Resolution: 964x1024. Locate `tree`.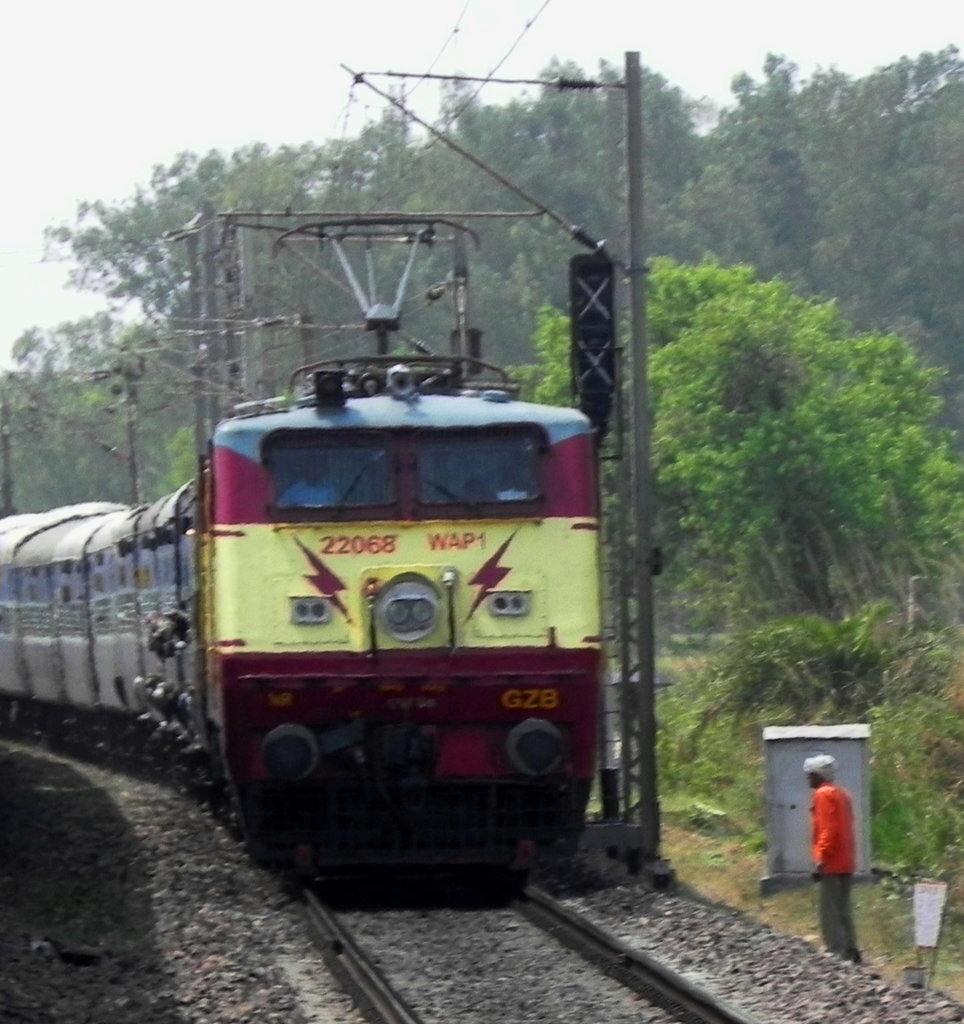
{"x1": 646, "y1": 181, "x2": 947, "y2": 749}.
